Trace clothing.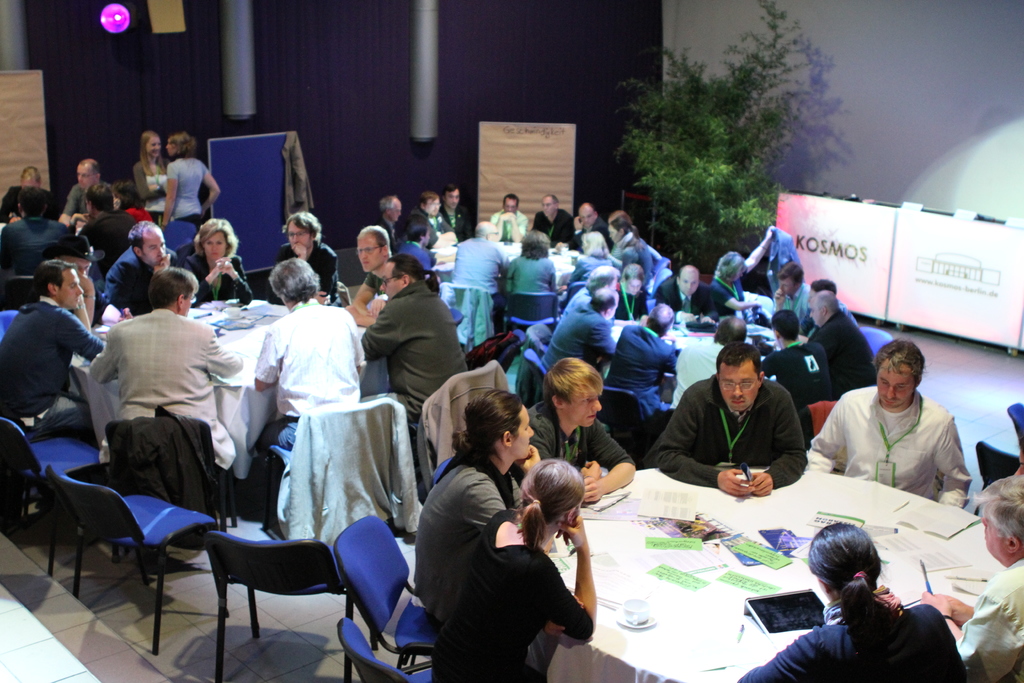
Traced to BBox(783, 280, 810, 322).
